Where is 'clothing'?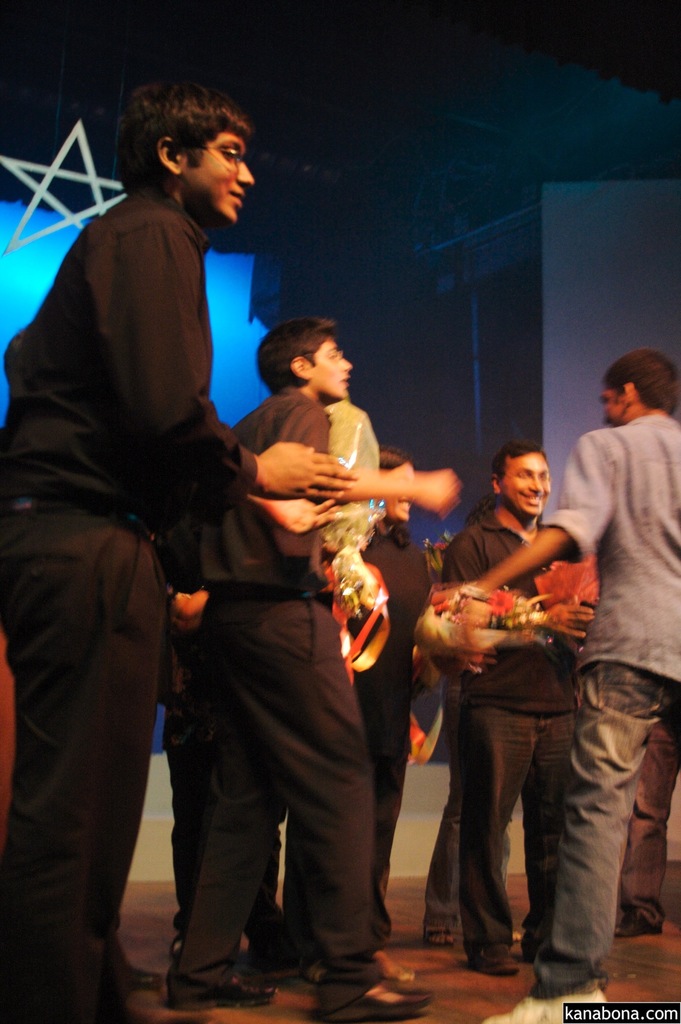
crop(358, 519, 428, 942).
